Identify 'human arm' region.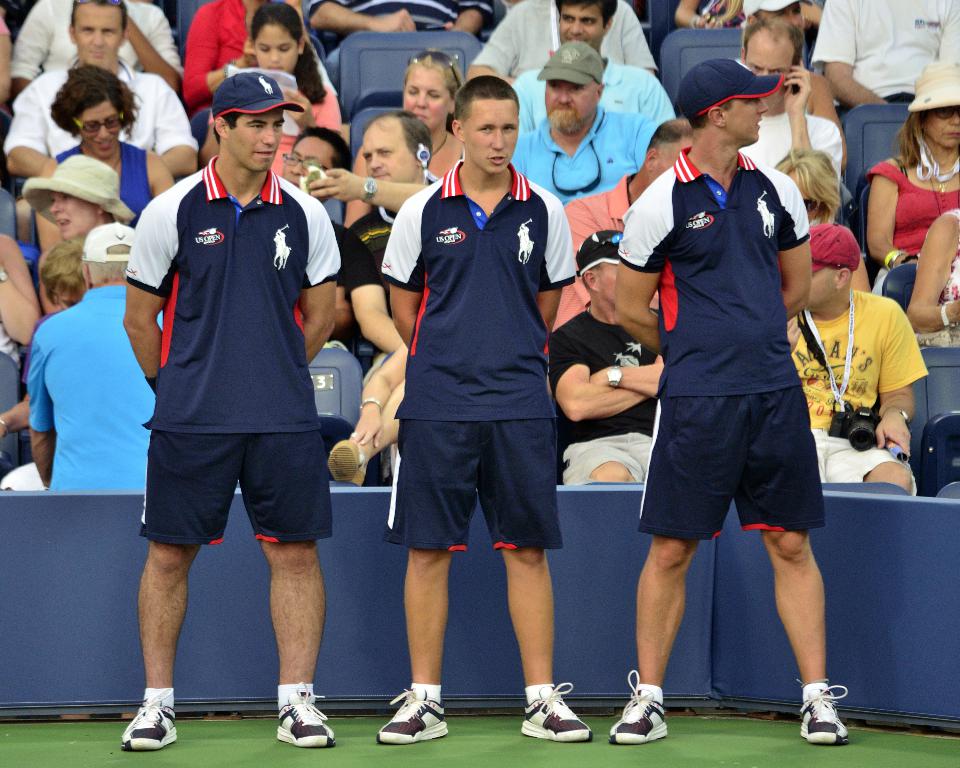
Region: rect(860, 157, 922, 276).
